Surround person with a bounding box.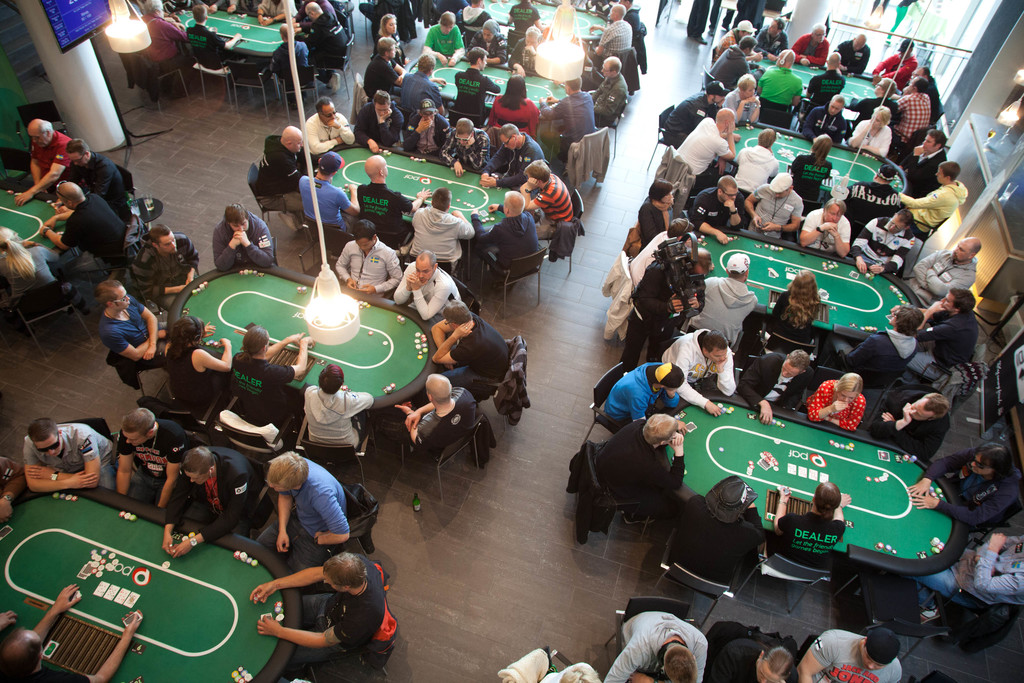
(762, 267, 831, 363).
